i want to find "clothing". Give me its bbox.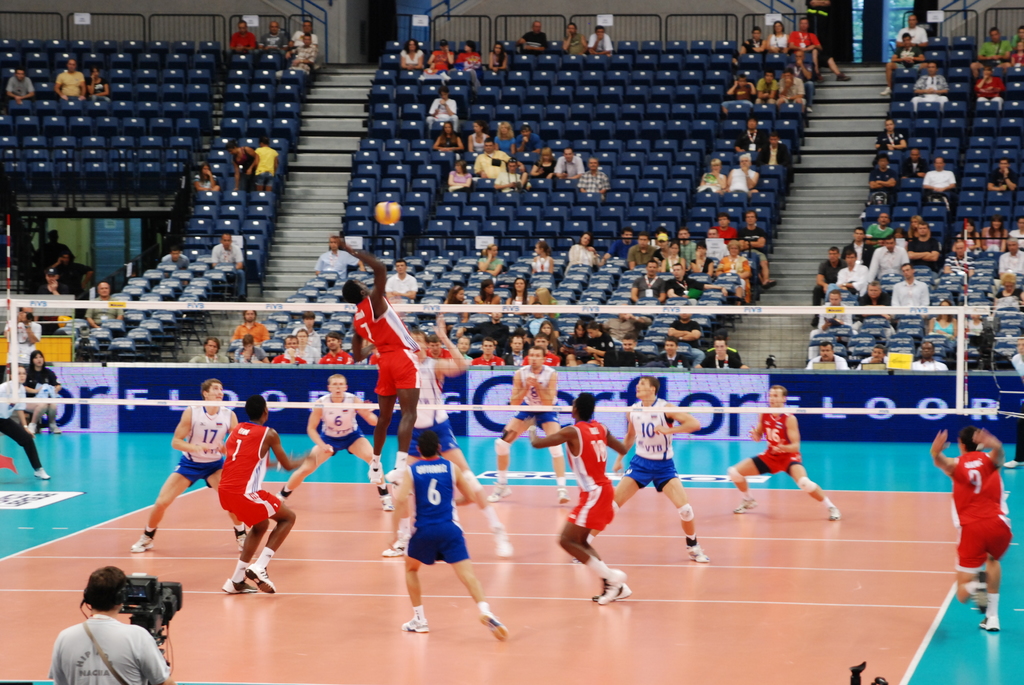
<box>47,615,172,684</box>.
